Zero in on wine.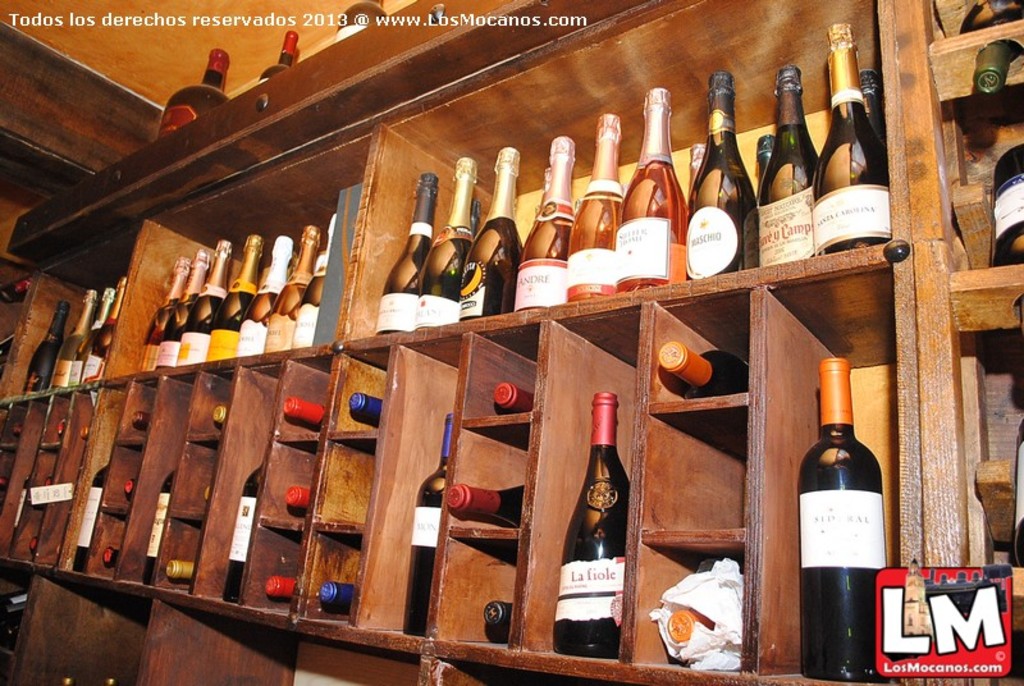
Zeroed in: <region>815, 10, 877, 246</region>.
